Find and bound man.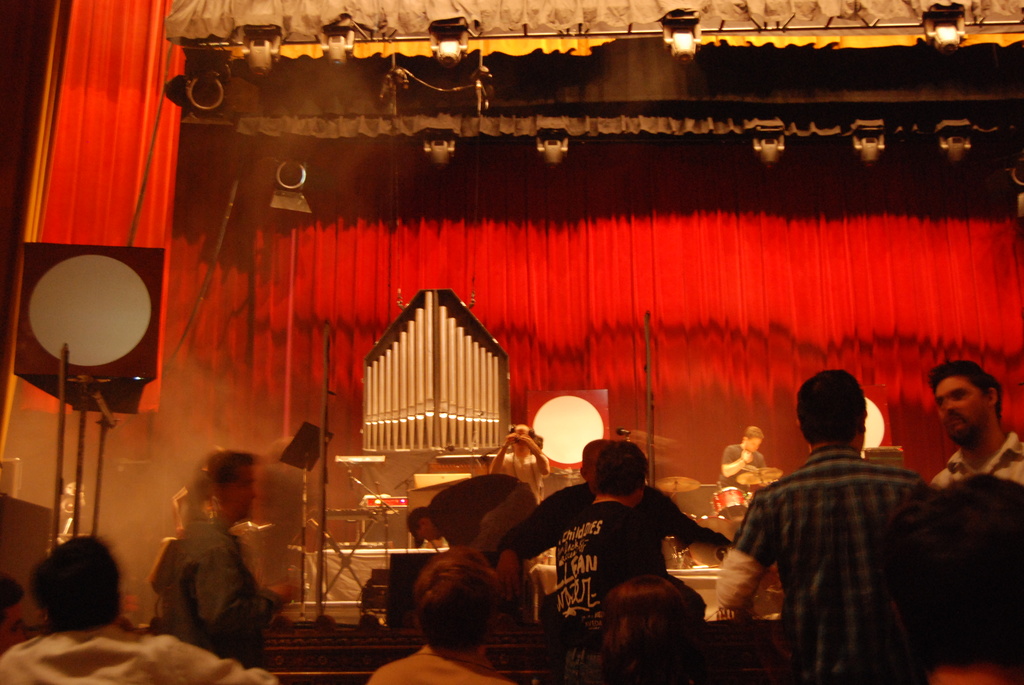
Bound: (left=369, top=546, right=511, bottom=684).
